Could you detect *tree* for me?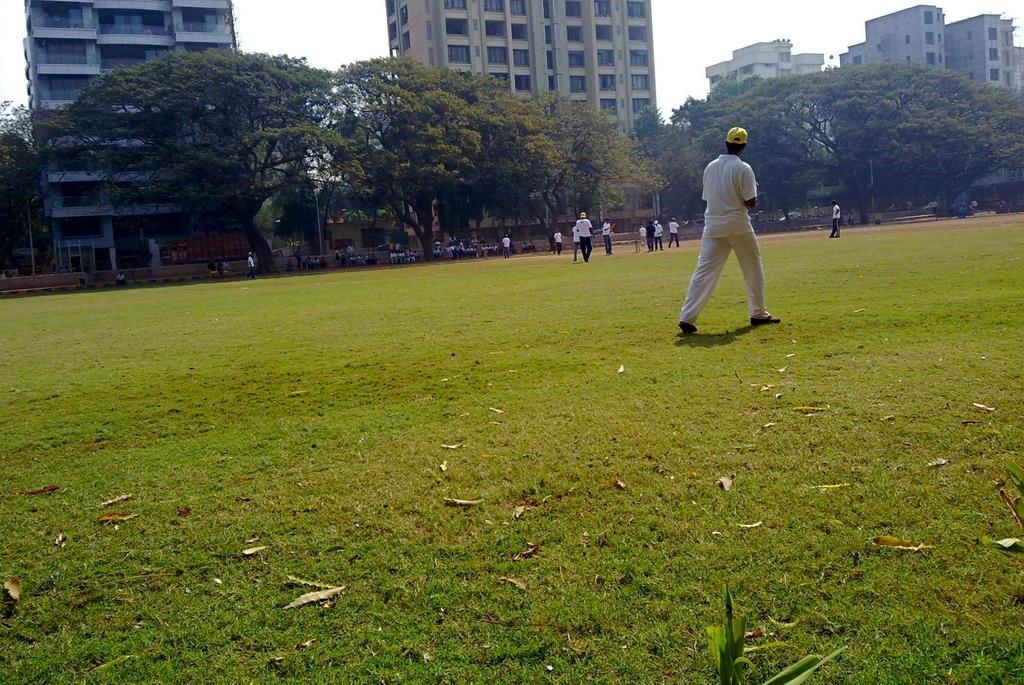
Detection result: bbox=[15, 36, 374, 275].
